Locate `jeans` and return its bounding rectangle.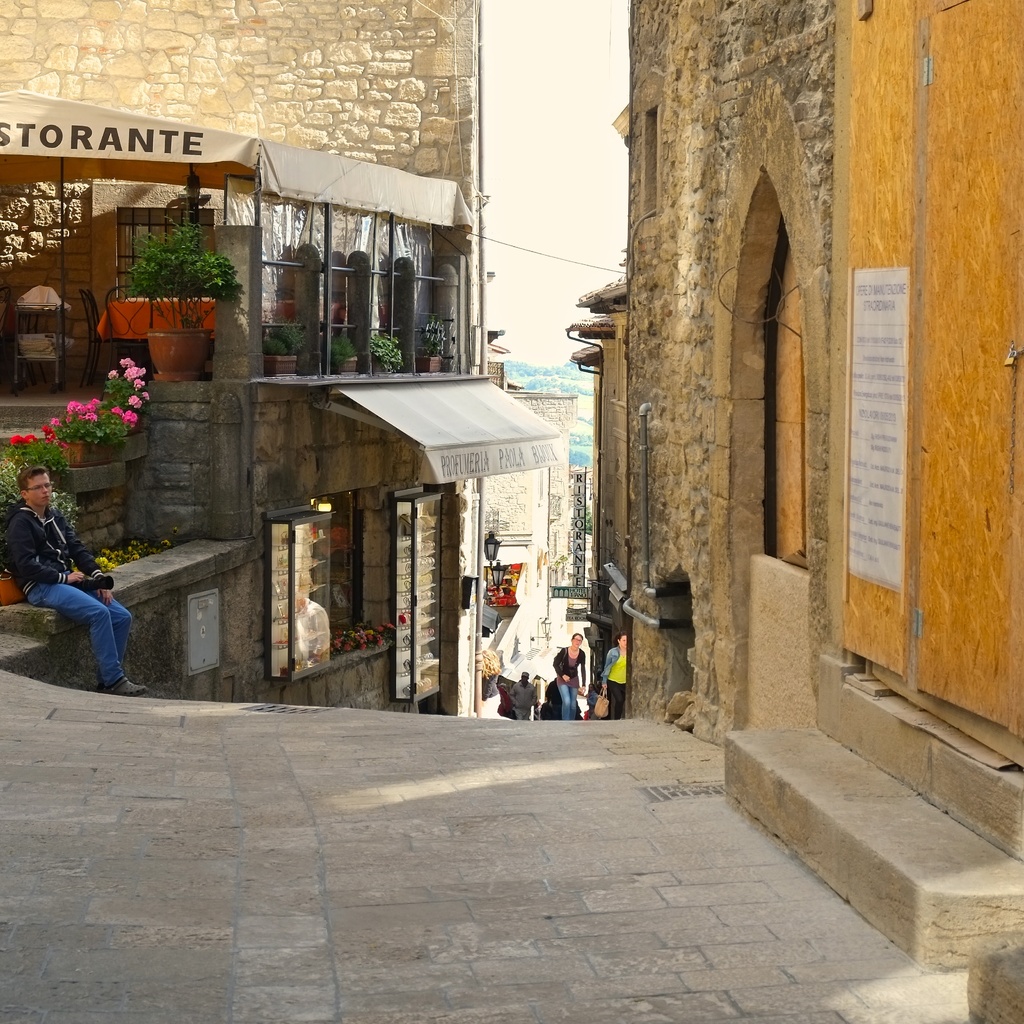
22 576 136 687.
